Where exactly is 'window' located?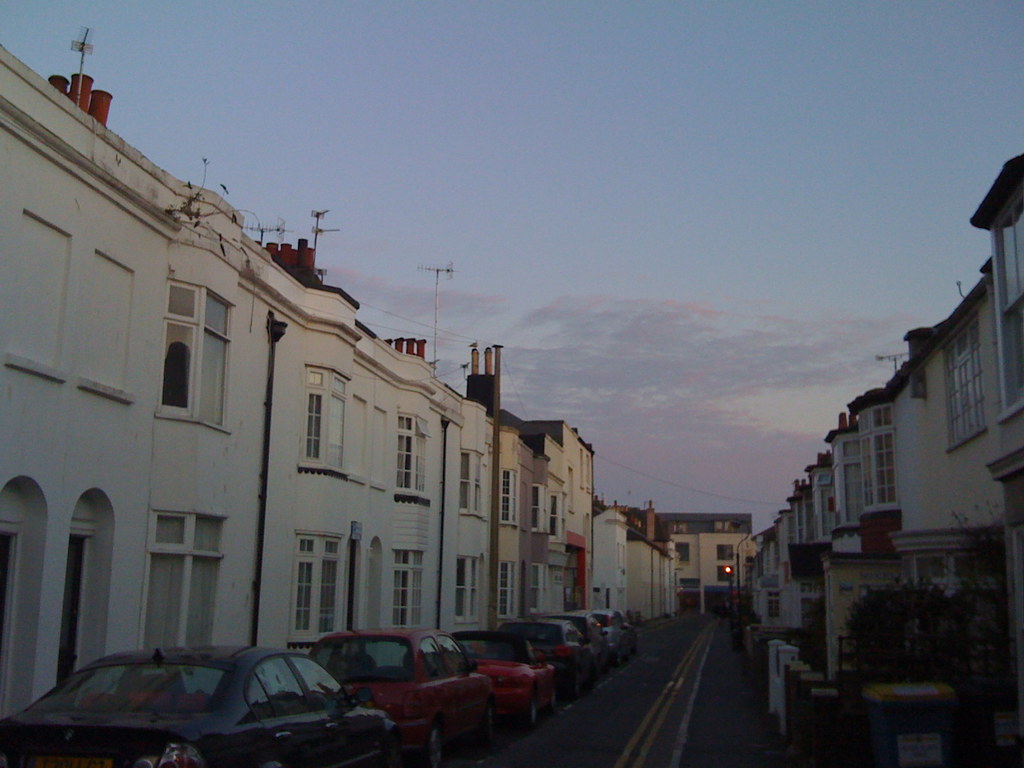
Its bounding box is bbox=(60, 531, 95, 688).
